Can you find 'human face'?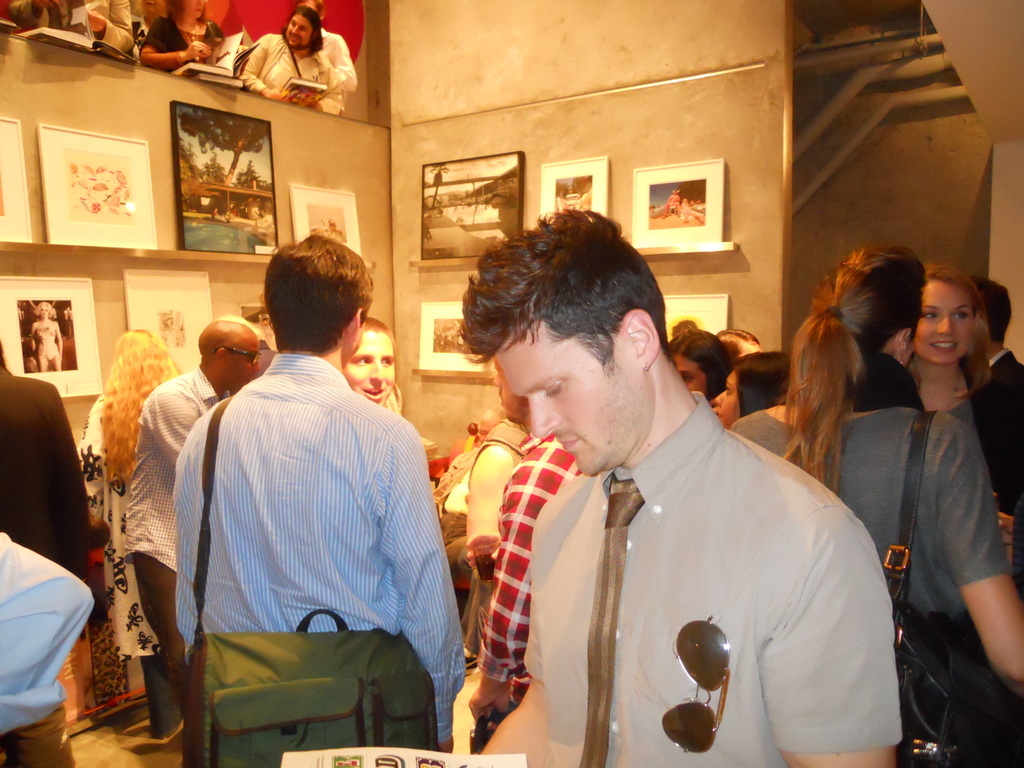
Yes, bounding box: left=342, top=332, right=397, bottom=403.
